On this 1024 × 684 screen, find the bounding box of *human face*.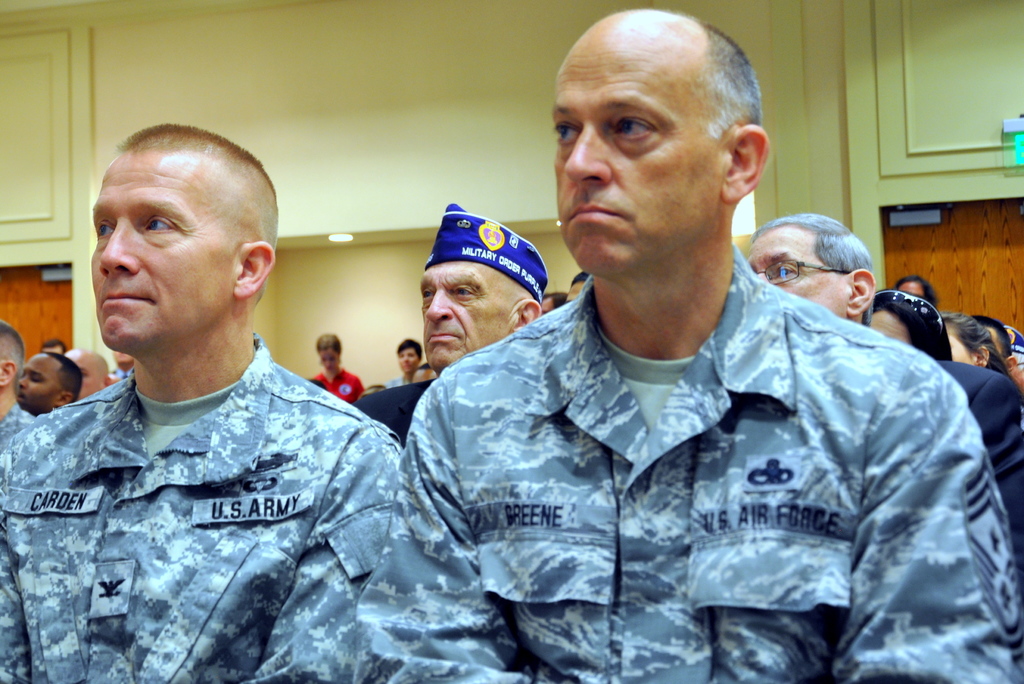
Bounding box: bbox=(556, 34, 723, 274).
